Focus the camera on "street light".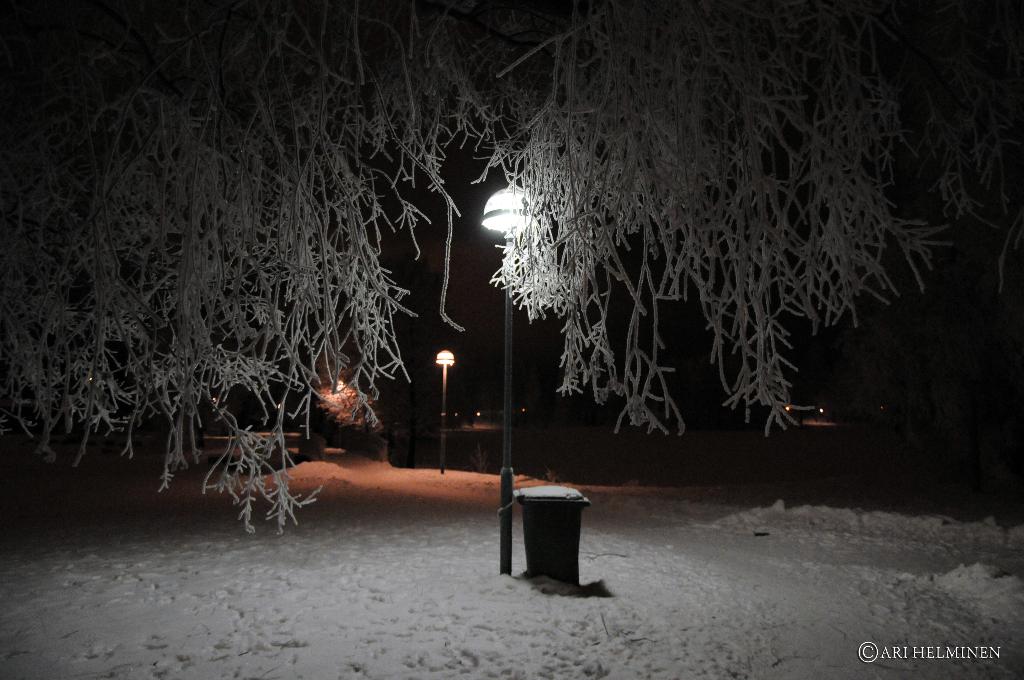
Focus region: [x1=467, y1=172, x2=559, y2=569].
